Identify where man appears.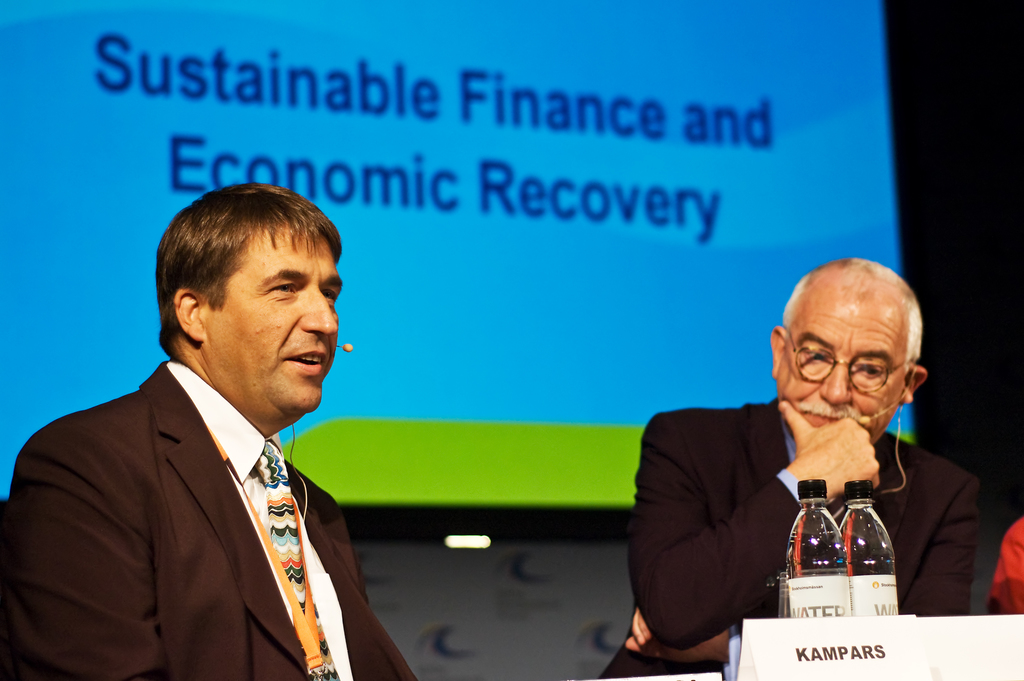
Appears at box(11, 181, 423, 680).
